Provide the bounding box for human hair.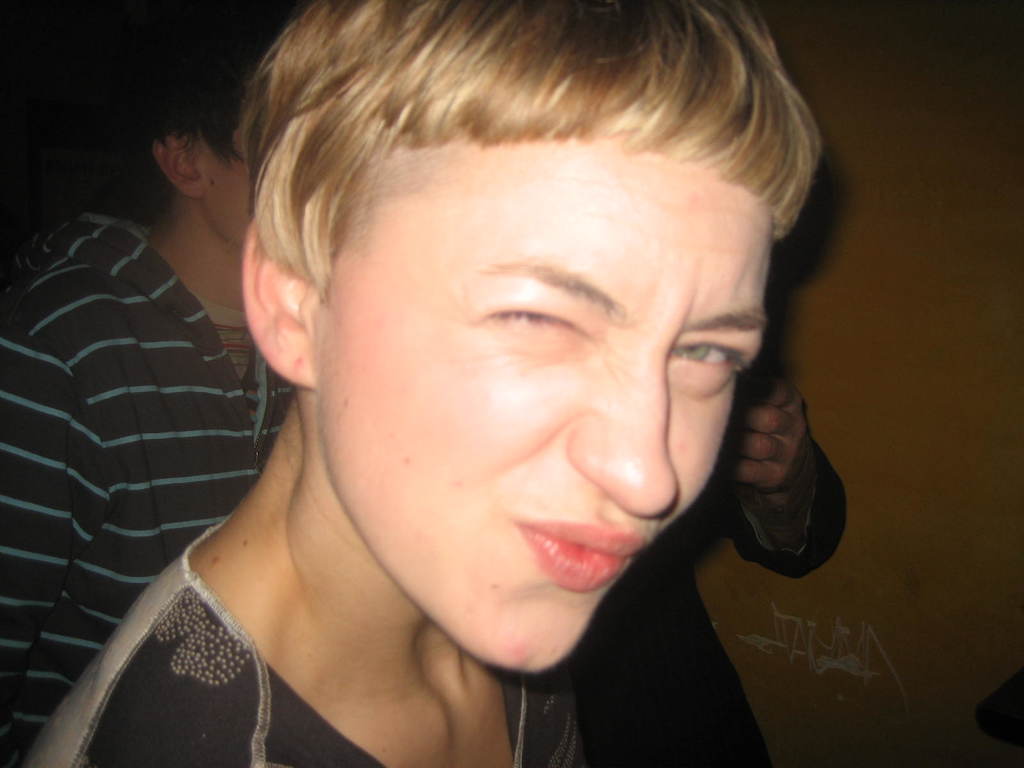
(232, 2, 822, 298).
